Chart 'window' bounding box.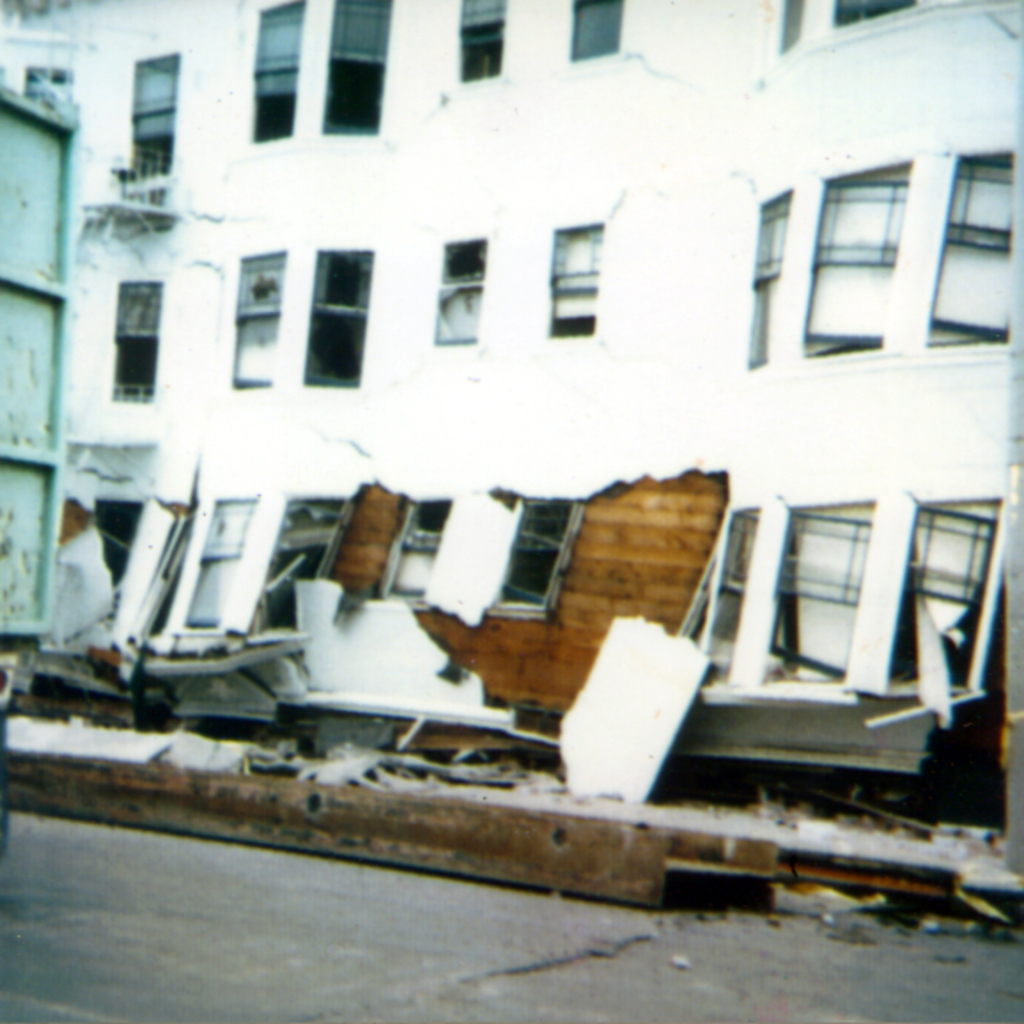
Charted: (237,255,287,388).
